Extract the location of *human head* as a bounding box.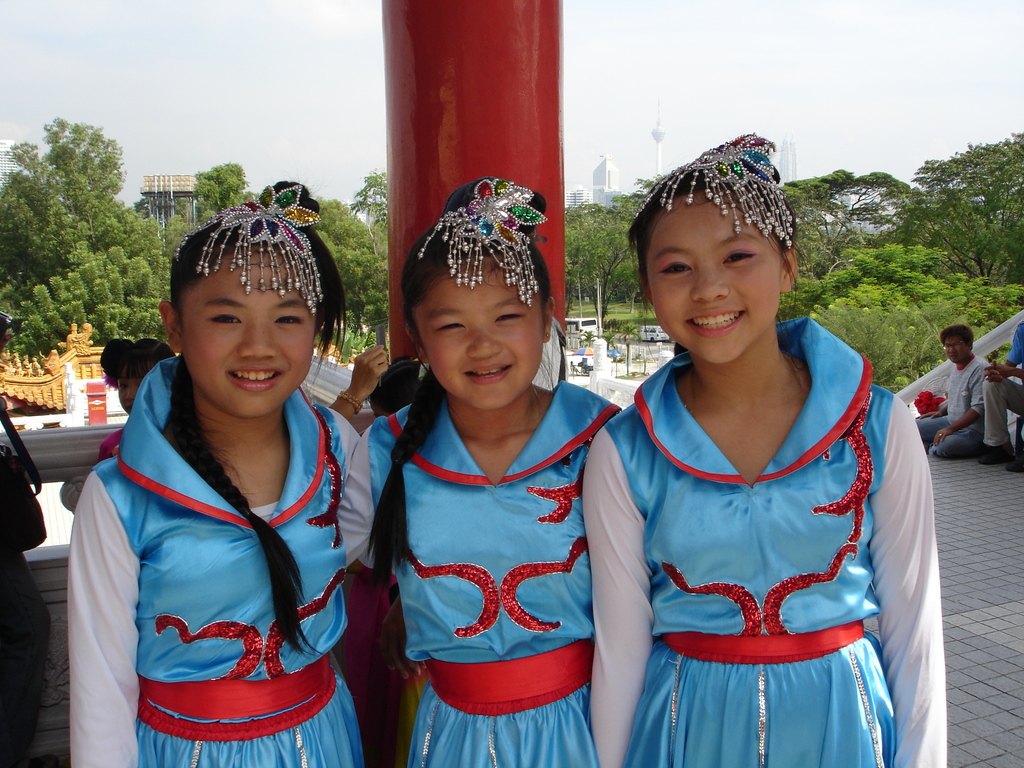
bbox(152, 202, 356, 421).
